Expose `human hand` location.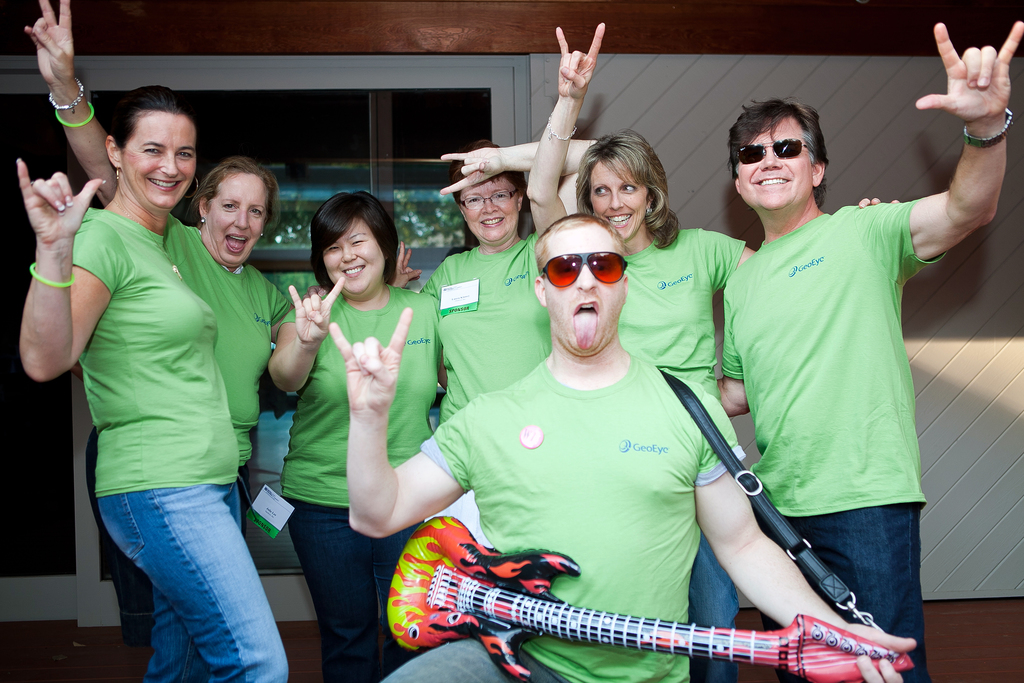
Exposed at (x1=23, y1=0, x2=76, y2=86).
